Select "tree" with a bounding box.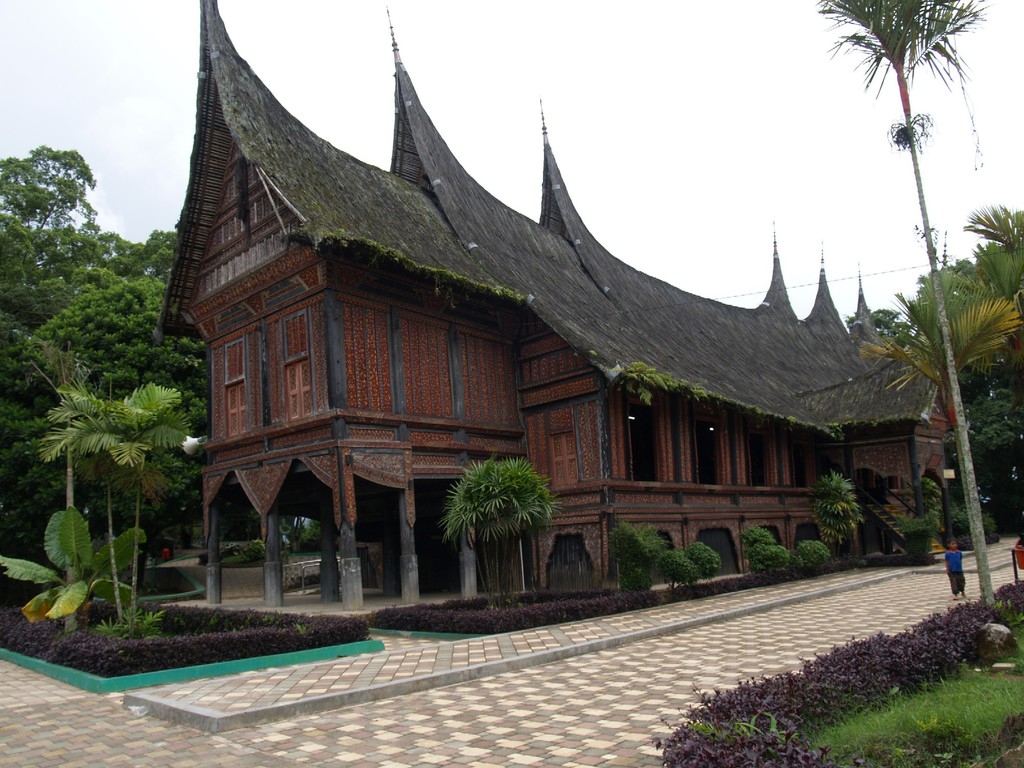
(24, 333, 111, 635).
